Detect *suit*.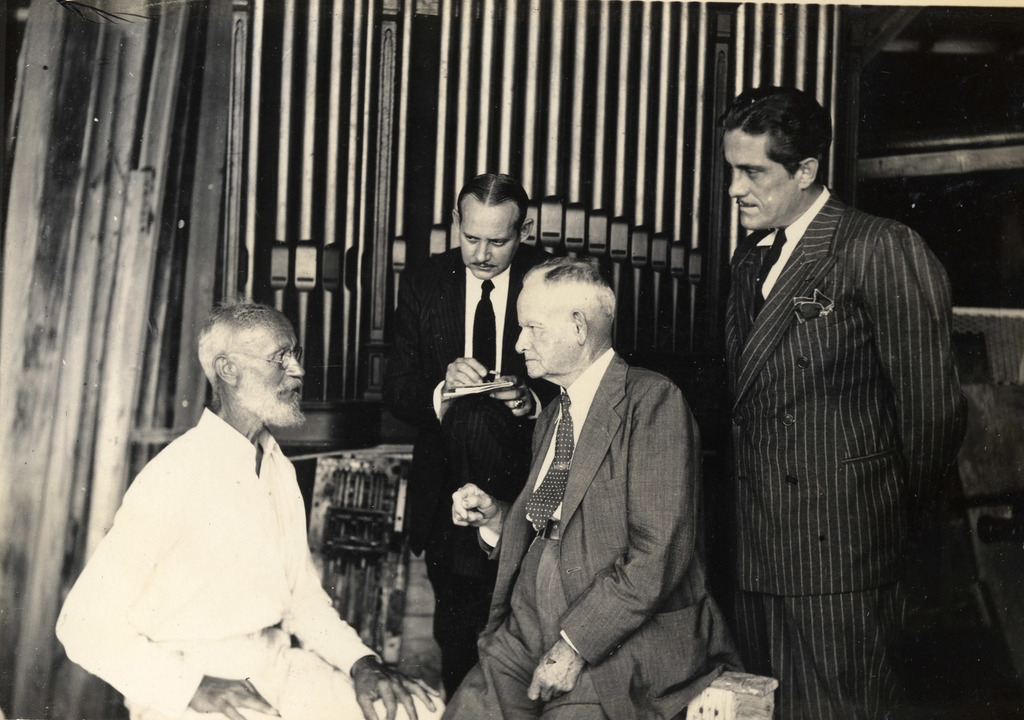
Detected at bbox=[687, 104, 977, 703].
